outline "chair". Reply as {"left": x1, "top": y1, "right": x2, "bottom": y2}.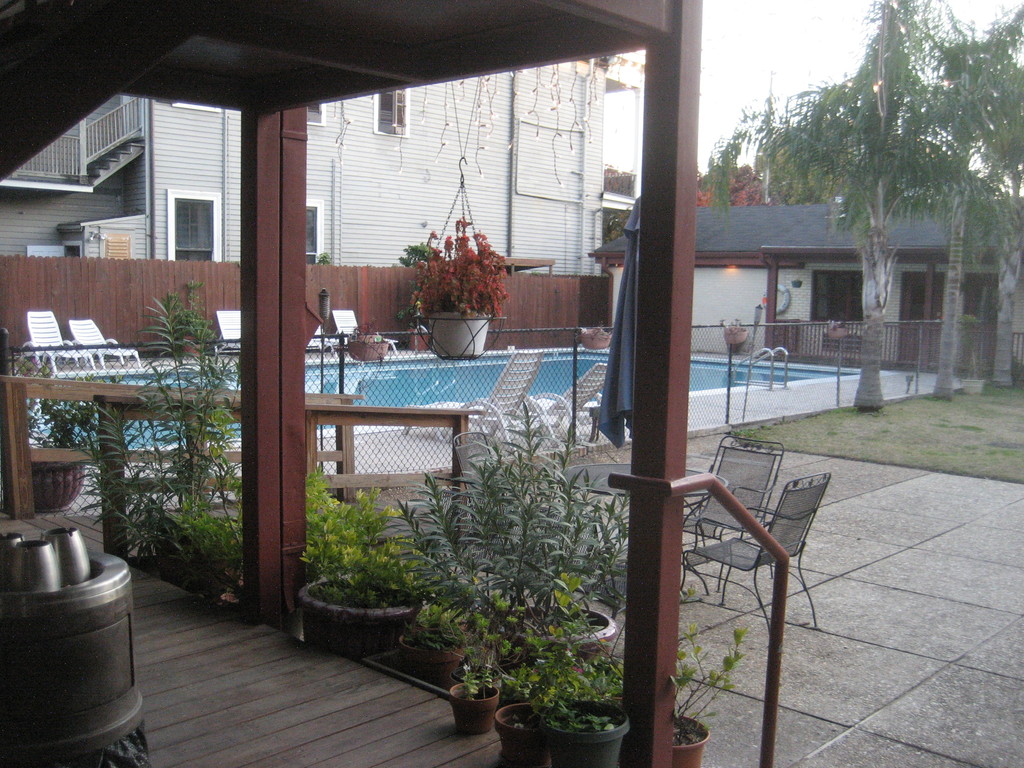
{"left": 70, "top": 321, "right": 146, "bottom": 369}.
